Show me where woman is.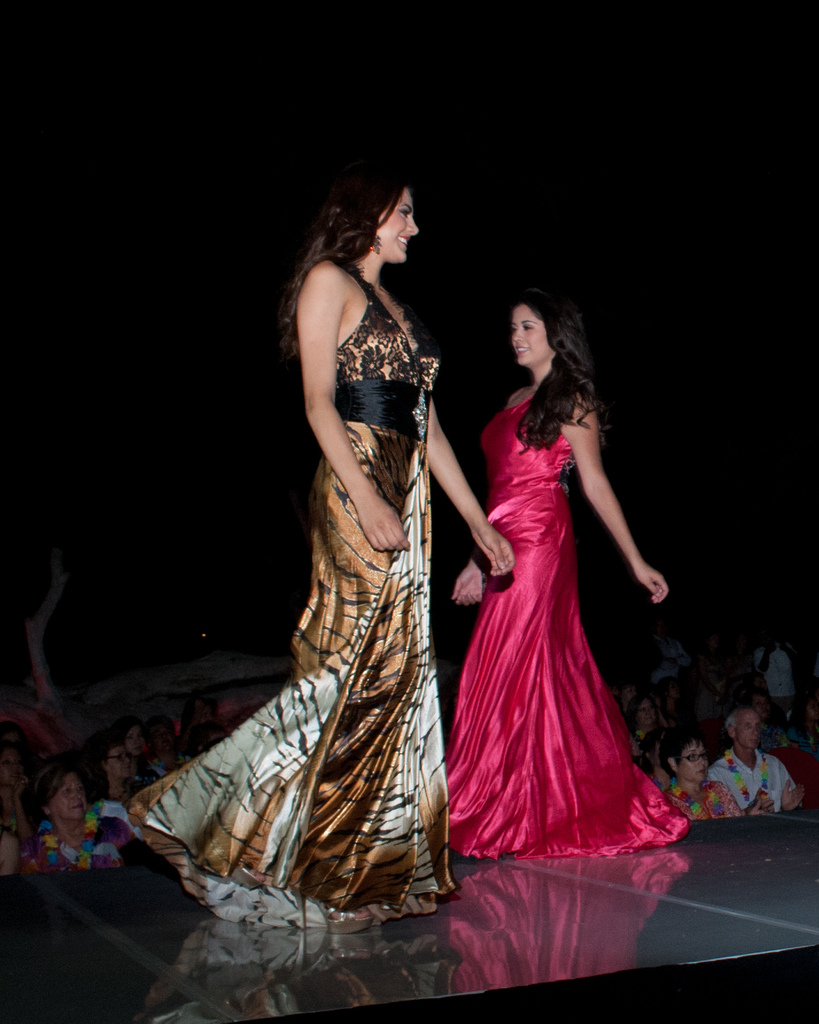
woman is at left=668, top=730, right=756, bottom=822.
